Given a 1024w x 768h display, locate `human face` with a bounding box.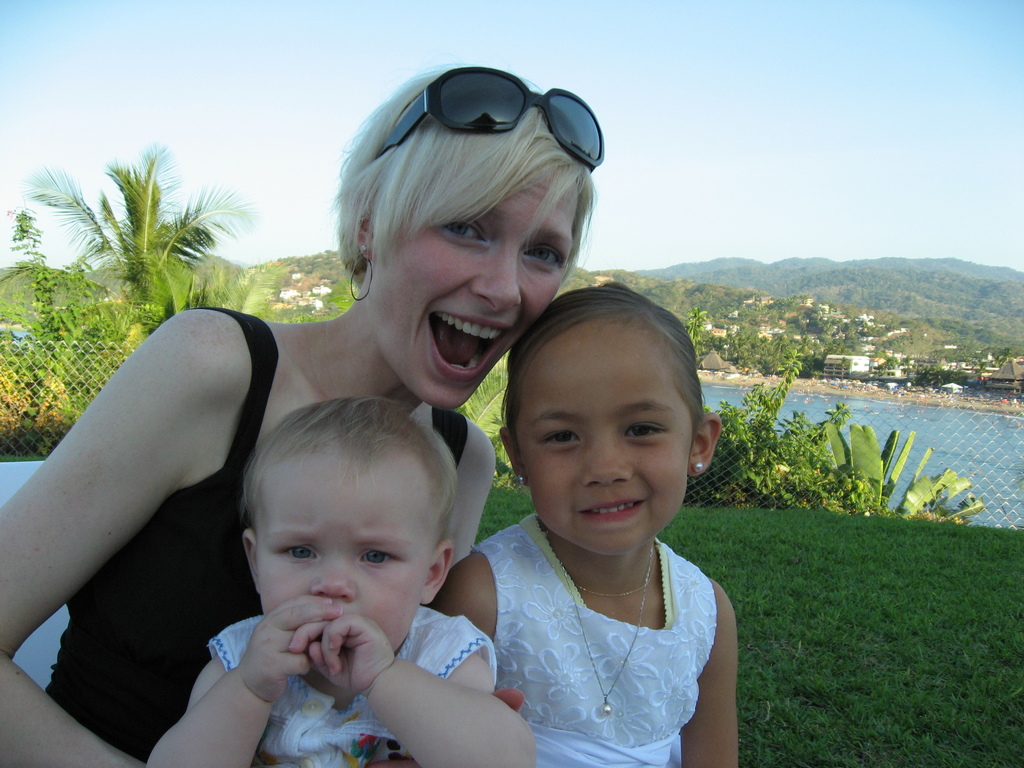
Located: crop(367, 170, 579, 408).
